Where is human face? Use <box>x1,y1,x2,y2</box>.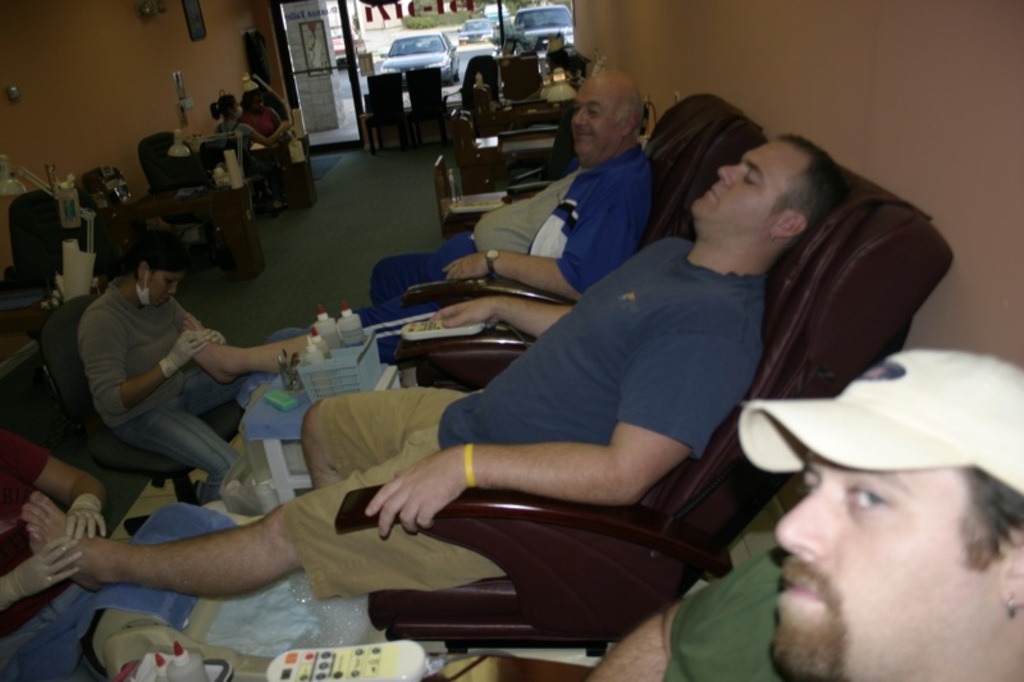
<box>774,452,991,674</box>.
